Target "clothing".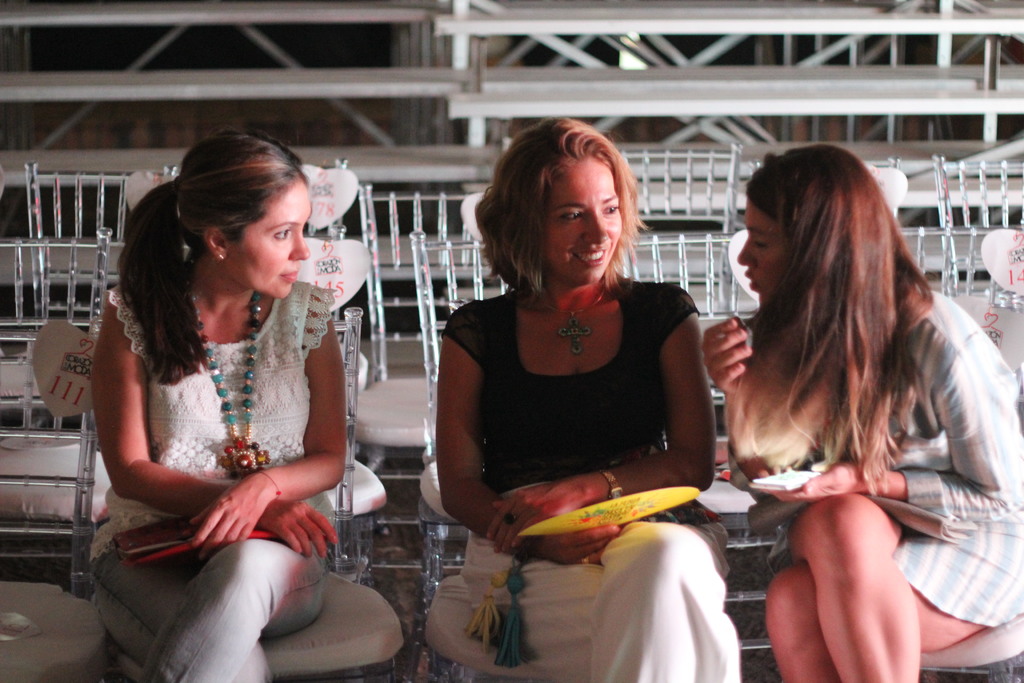
Target region: detection(87, 269, 337, 682).
